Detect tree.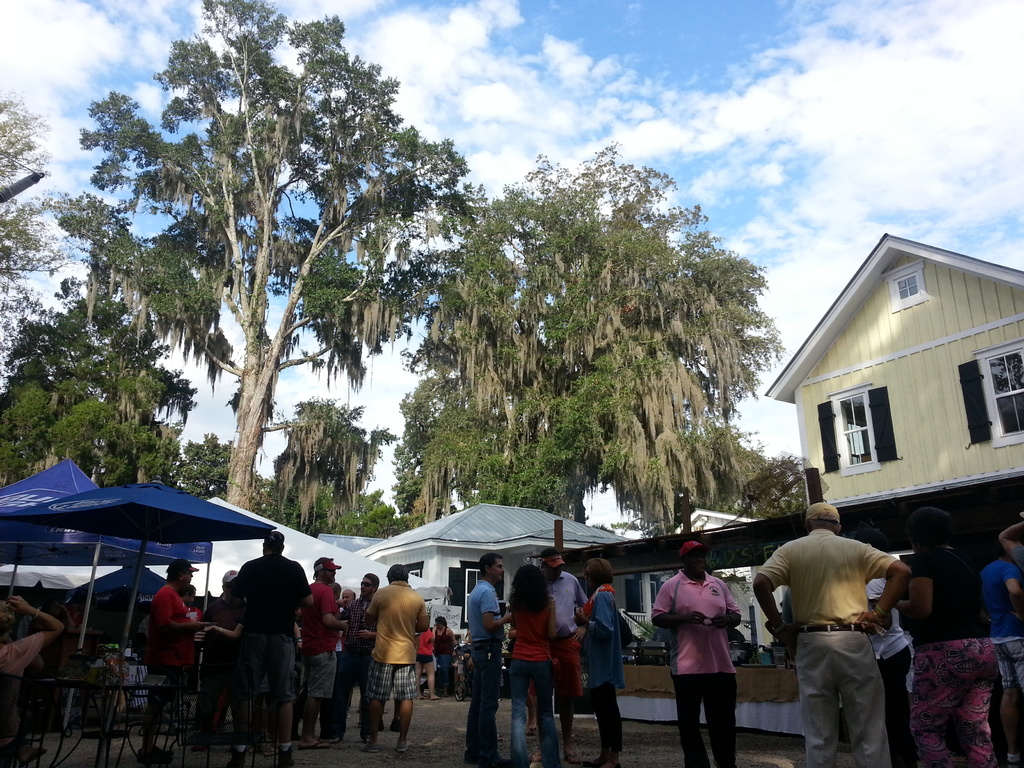
Detected at box(0, 278, 196, 491).
